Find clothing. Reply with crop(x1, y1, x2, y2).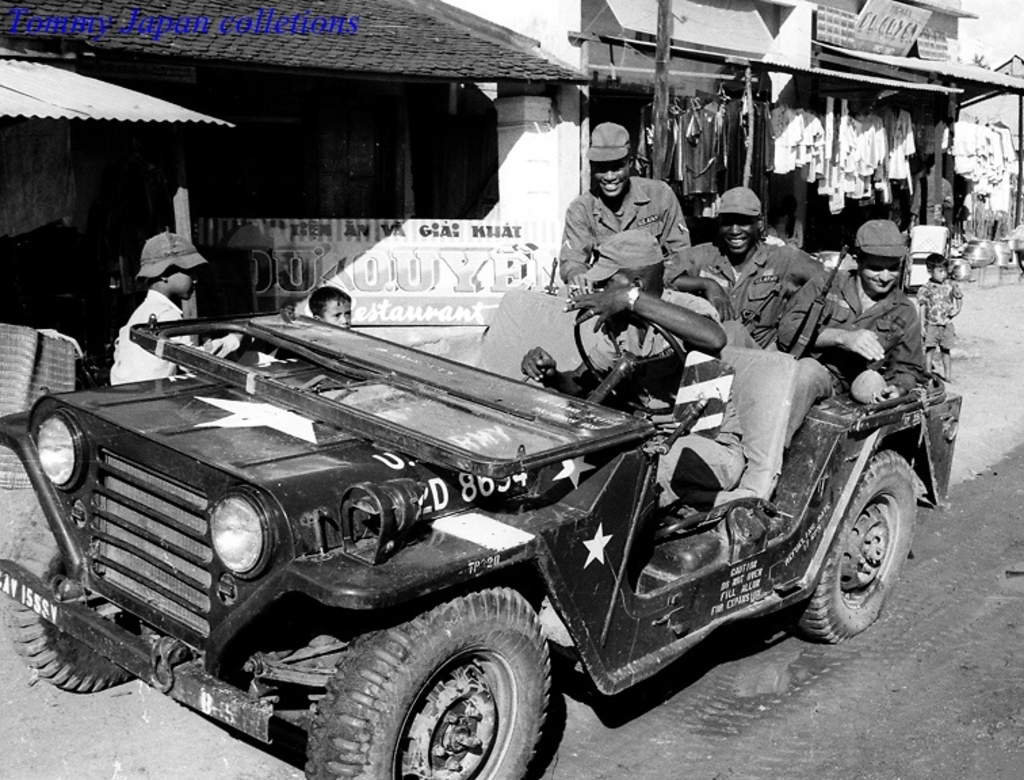
crop(561, 172, 691, 303).
